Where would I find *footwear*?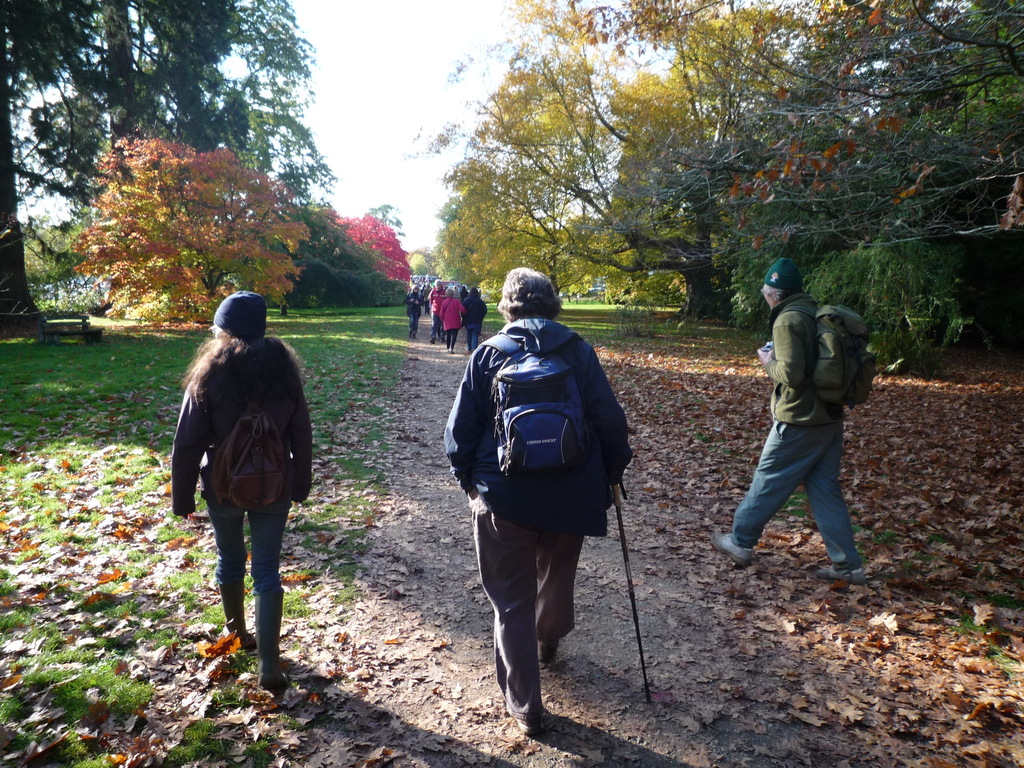
At (x1=517, y1=712, x2=544, y2=737).
